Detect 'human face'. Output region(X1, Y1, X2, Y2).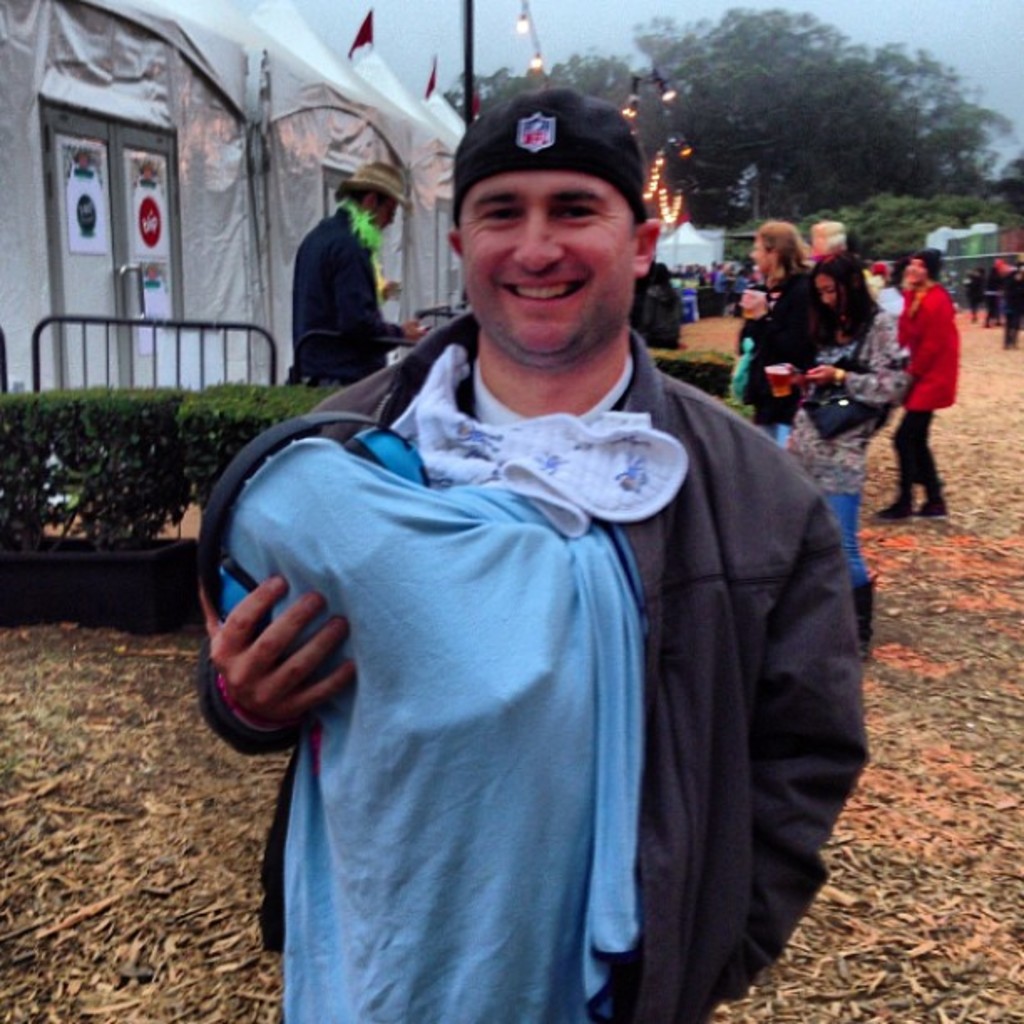
region(904, 259, 929, 284).
